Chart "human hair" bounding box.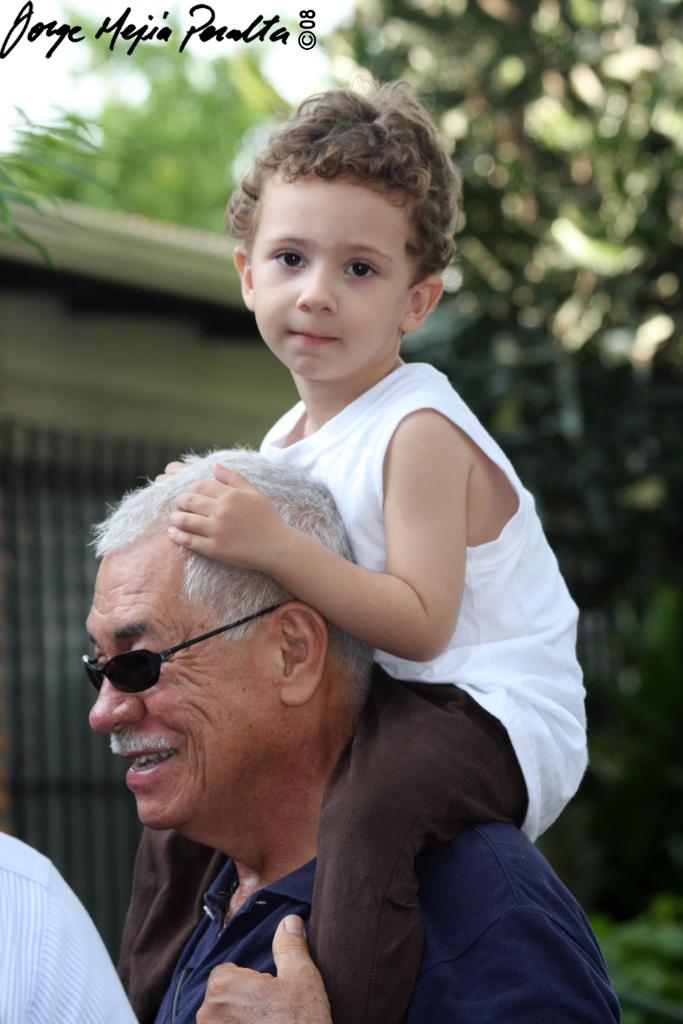
Charted: [left=228, top=77, right=451, bottom=288].
